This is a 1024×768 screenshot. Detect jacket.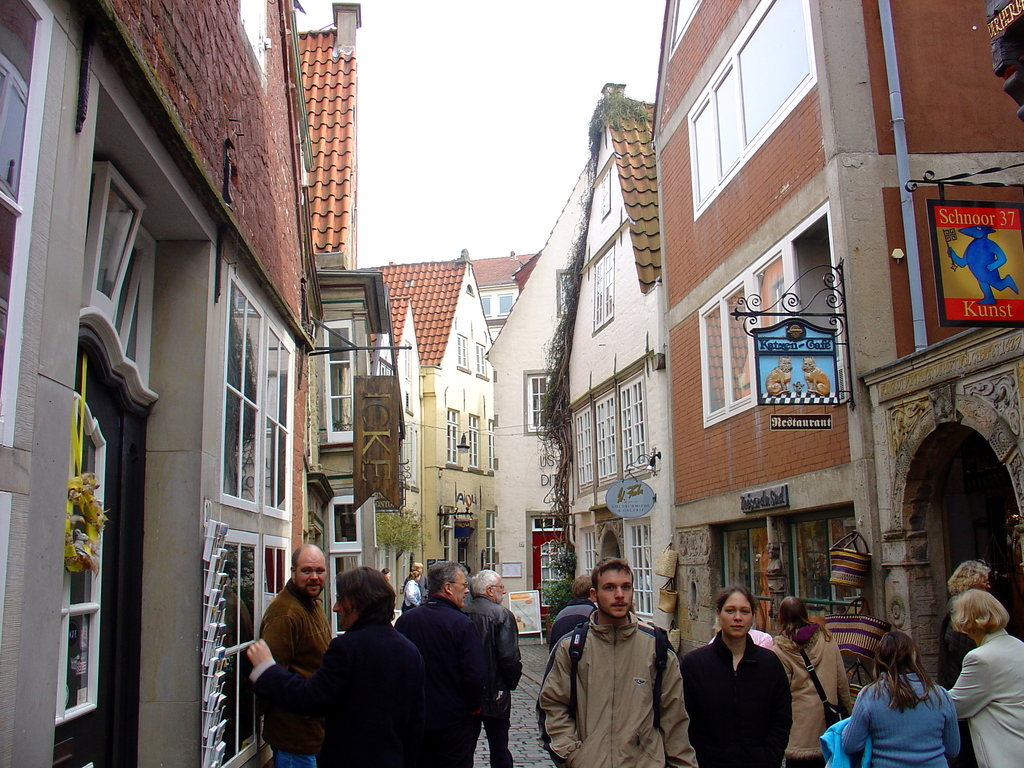
Rect(260, 579, 334, 688).
